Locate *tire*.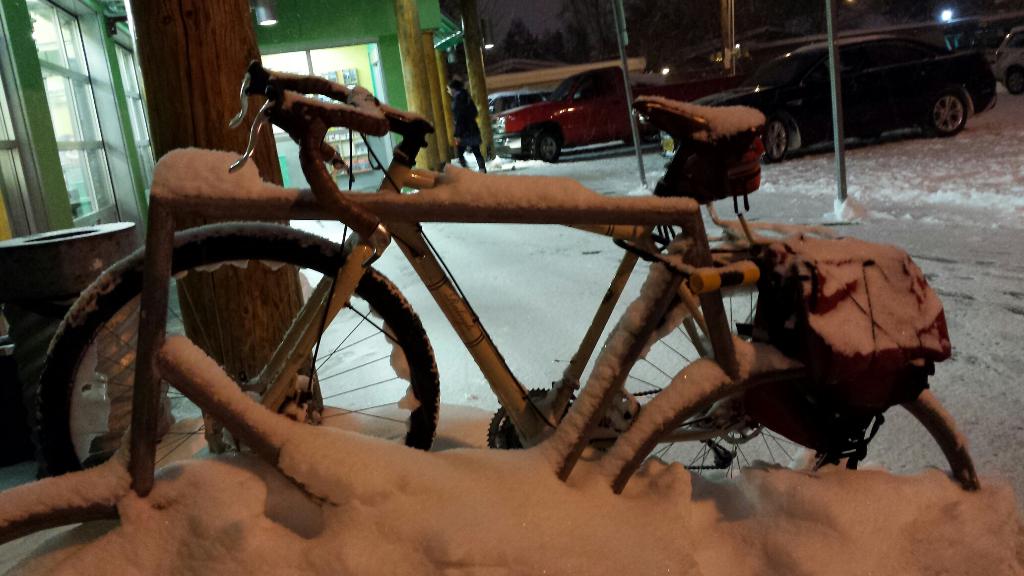
Bounding box: bbox=(927, 92, 973, 140).
